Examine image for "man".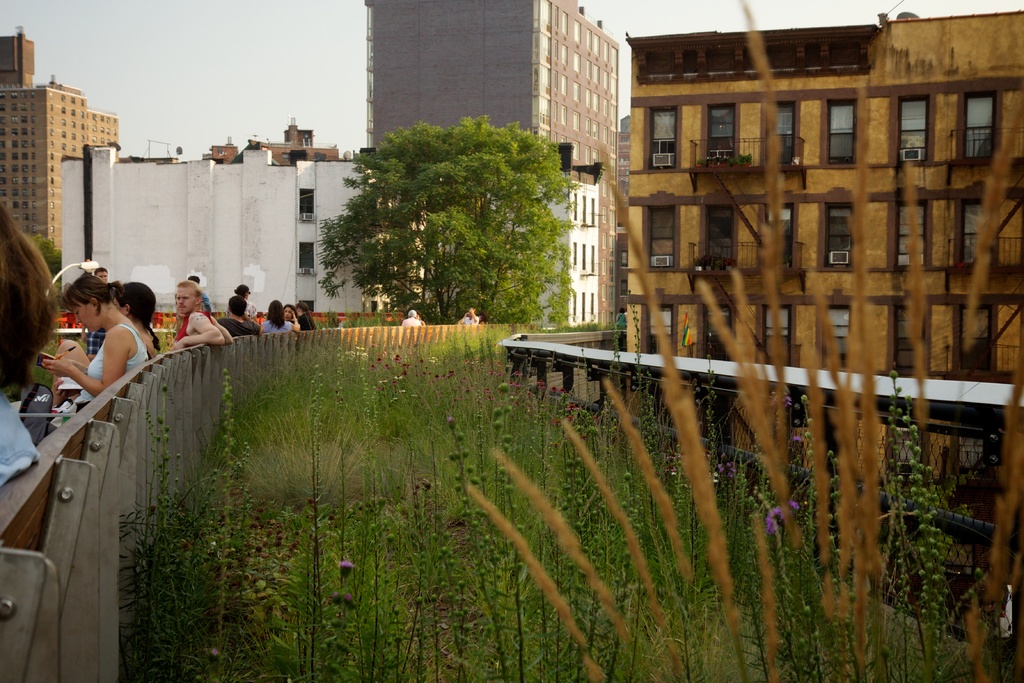
Examination result: [216, 295, 262, 335].
